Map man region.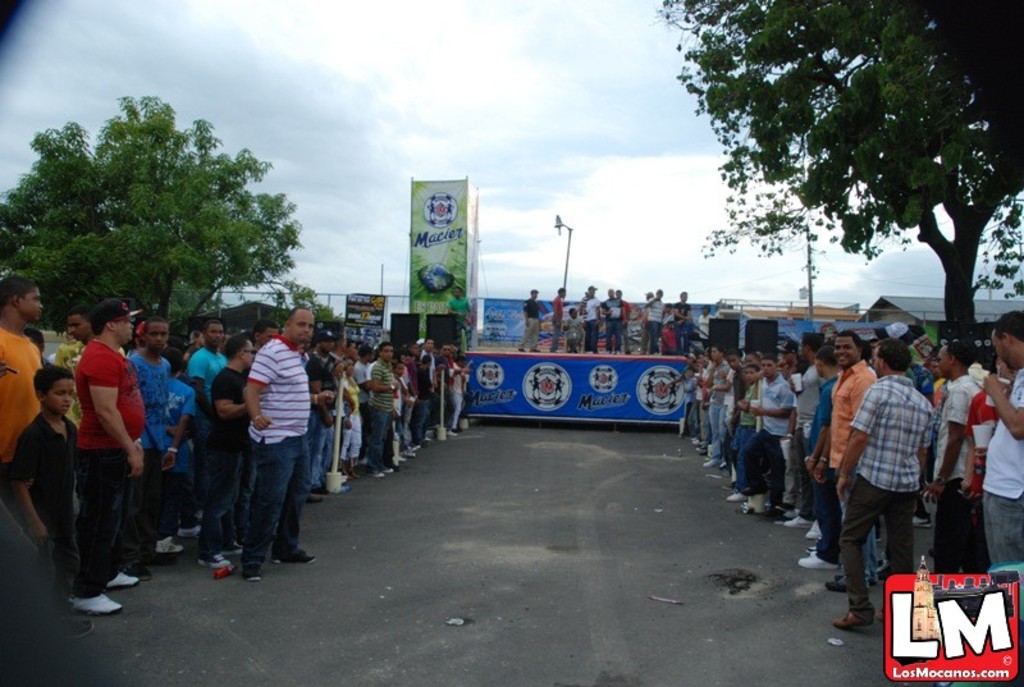
Mapped to pyautogui.locateOnScreen(0, 272, 45, 468).
